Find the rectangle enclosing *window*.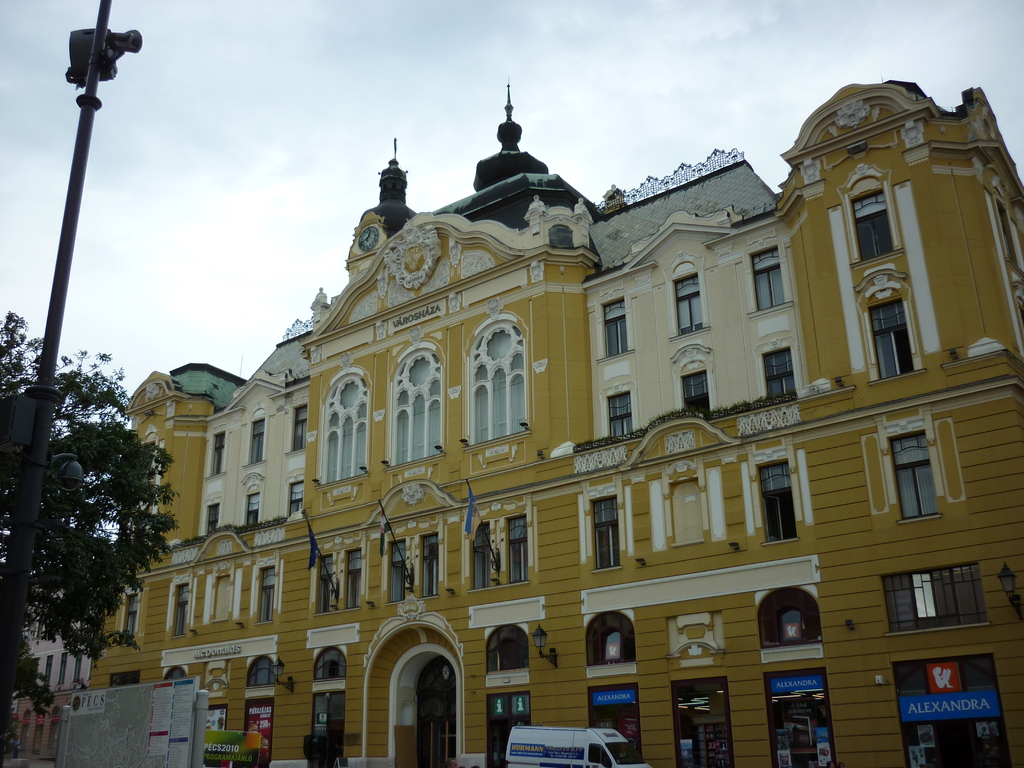
(x1=169, y1=580, x2=191, y2=641).
